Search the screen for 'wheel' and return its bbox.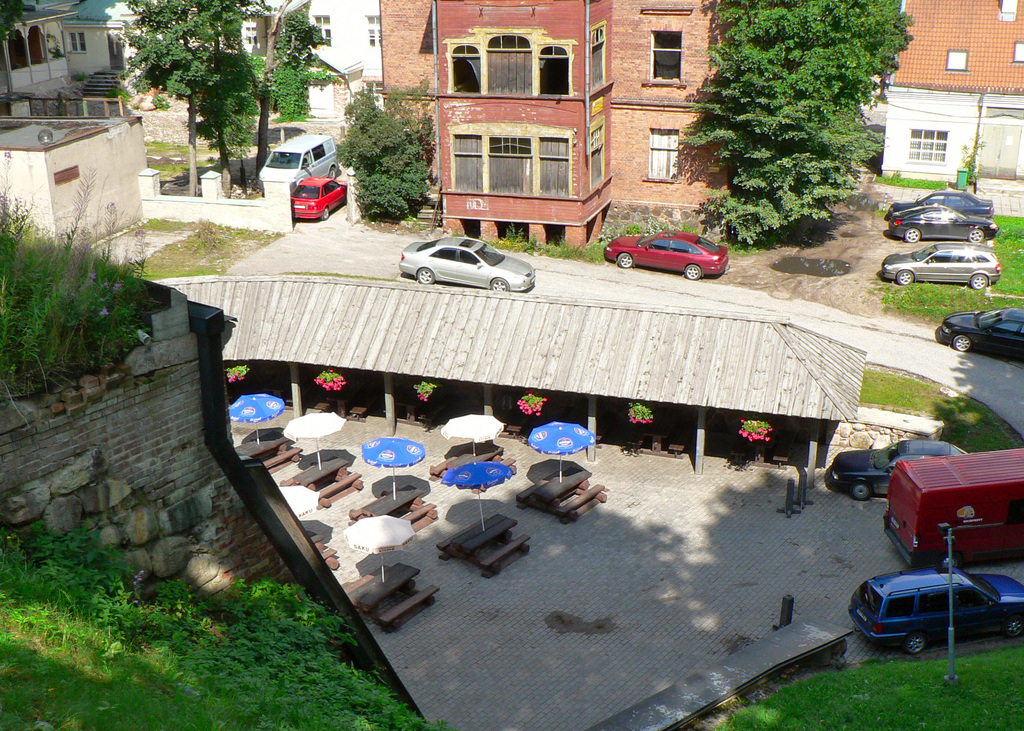
Found: (618,252,631,268).
